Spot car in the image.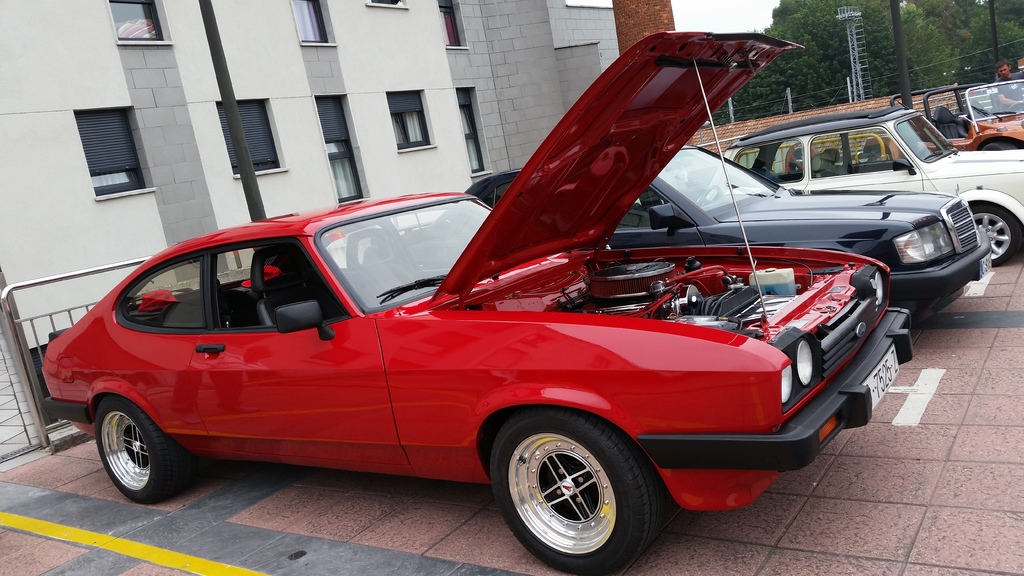
car found at (x1=705, y1=104, x2=1023, y2=262).
